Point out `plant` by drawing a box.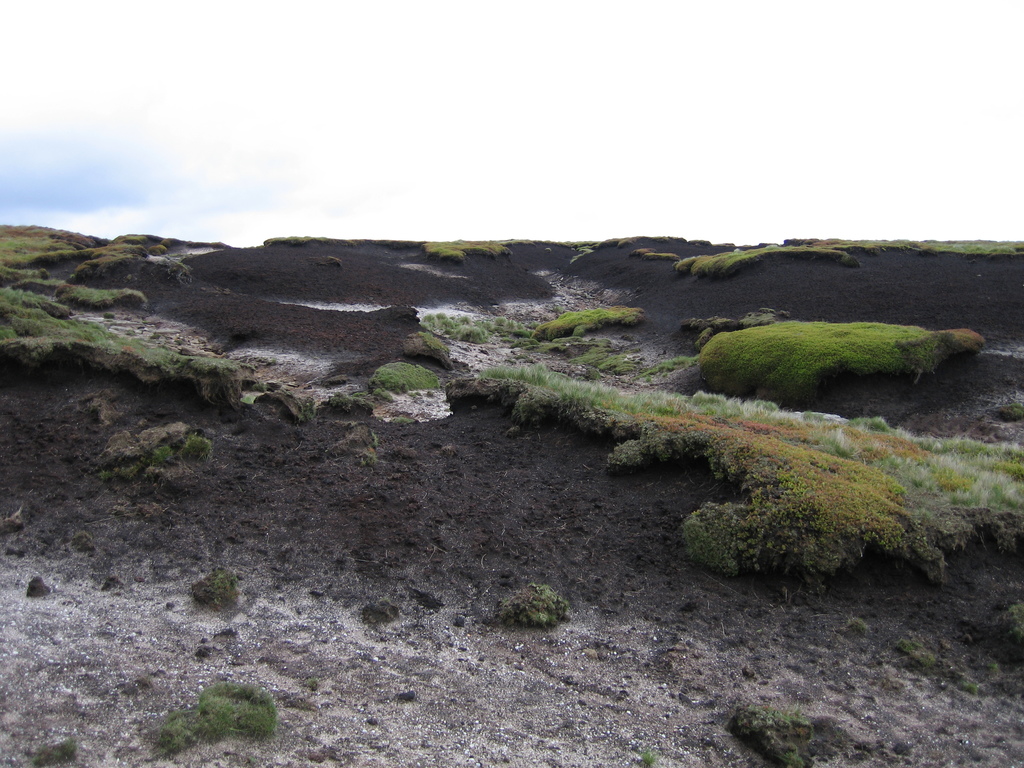
(left=721, top=696, right=812, bottom=760).
